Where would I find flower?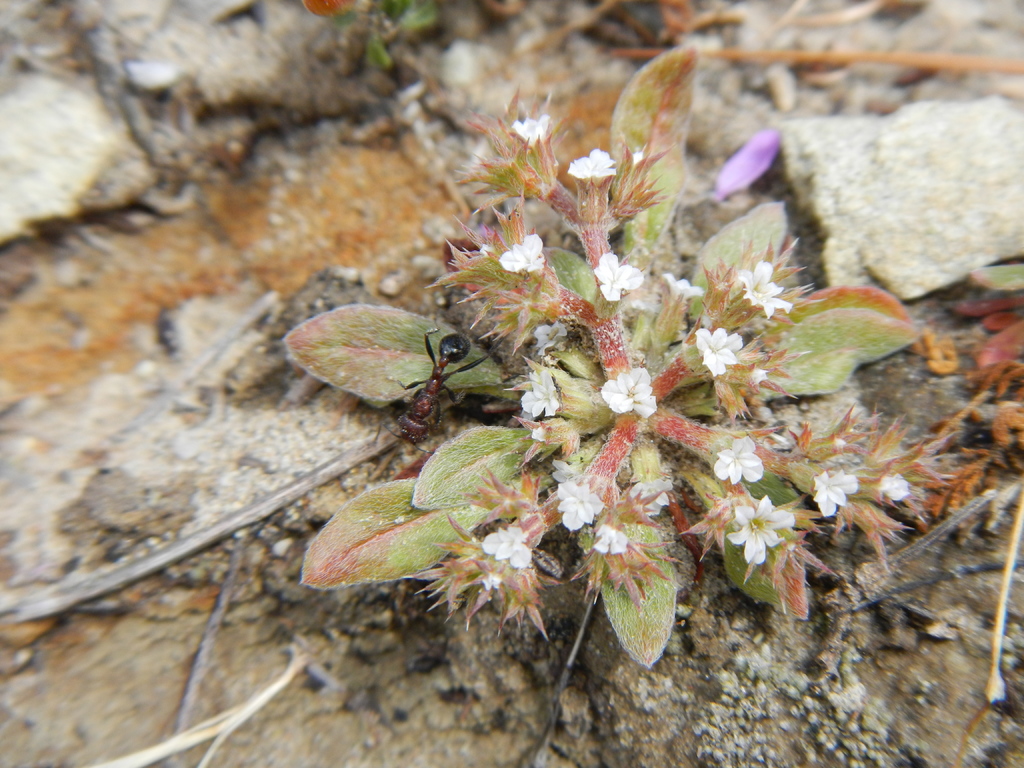
At box=[590, 519, 634, 560].
